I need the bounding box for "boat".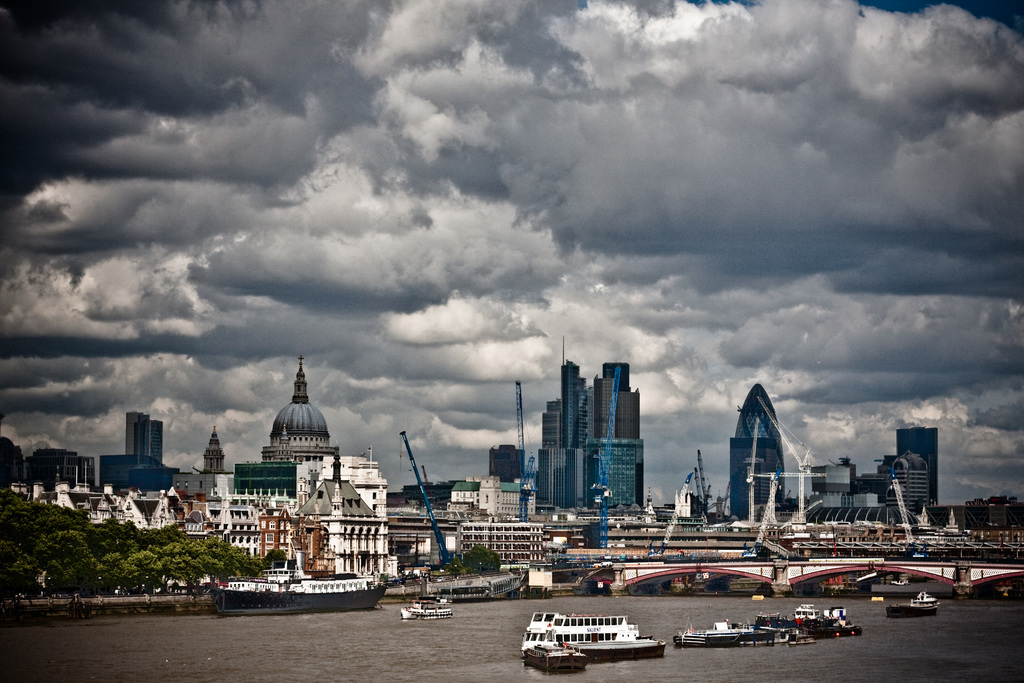
Here it is: x1=220, y1=539, x2=400, y2=618.
